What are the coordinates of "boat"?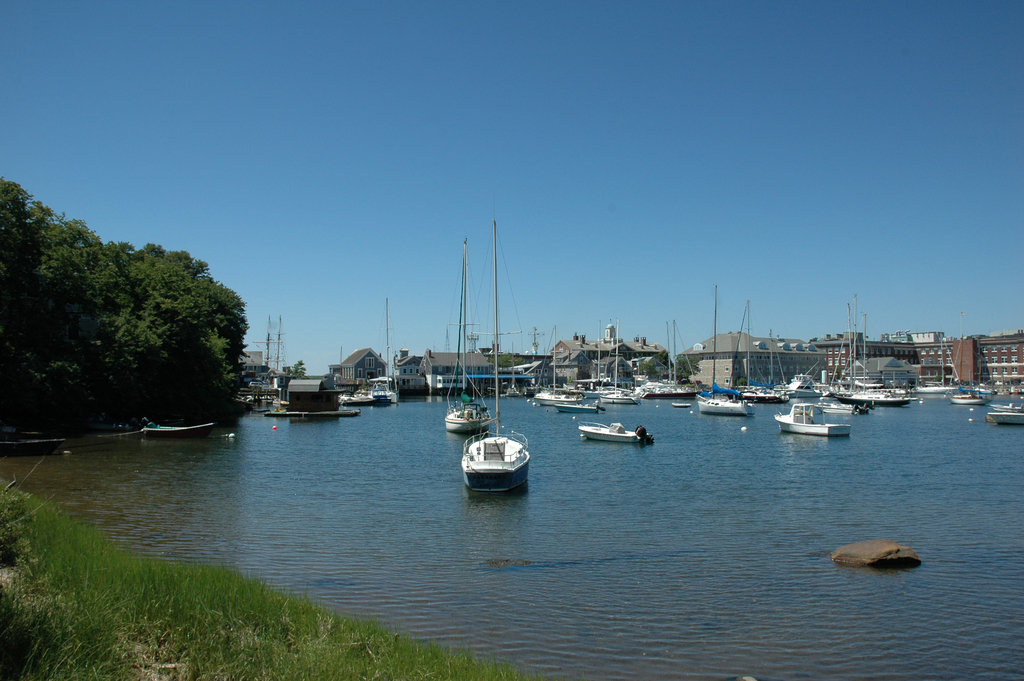
[x1=672, y1=402, x2=691, y2=407].
